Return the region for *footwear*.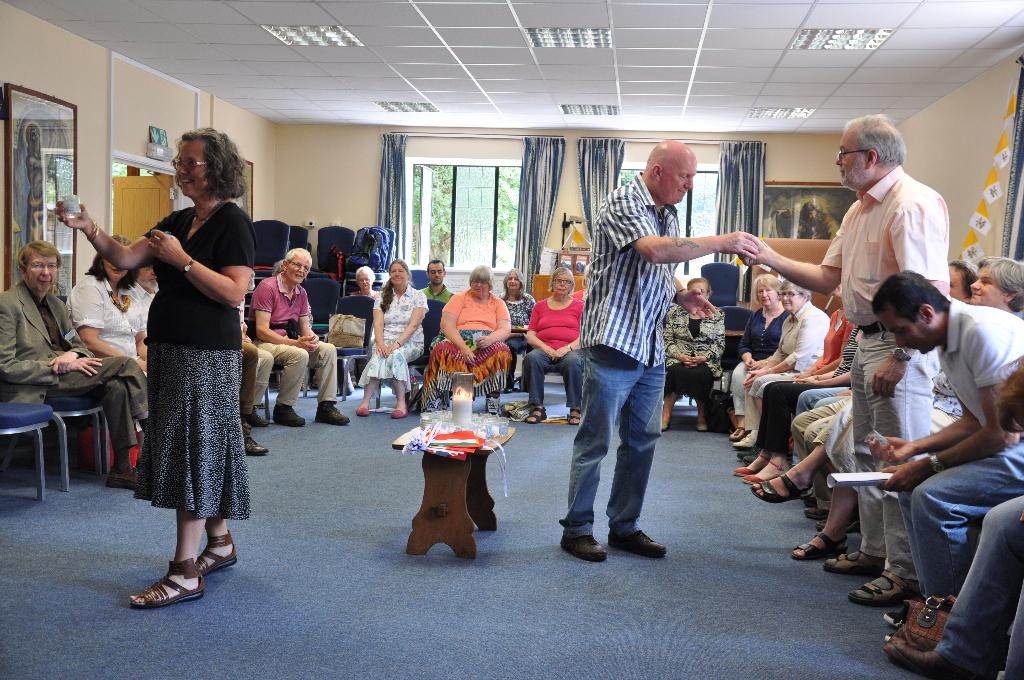
pyautogui.locateOnScreen(104, 463, 138, 490).
